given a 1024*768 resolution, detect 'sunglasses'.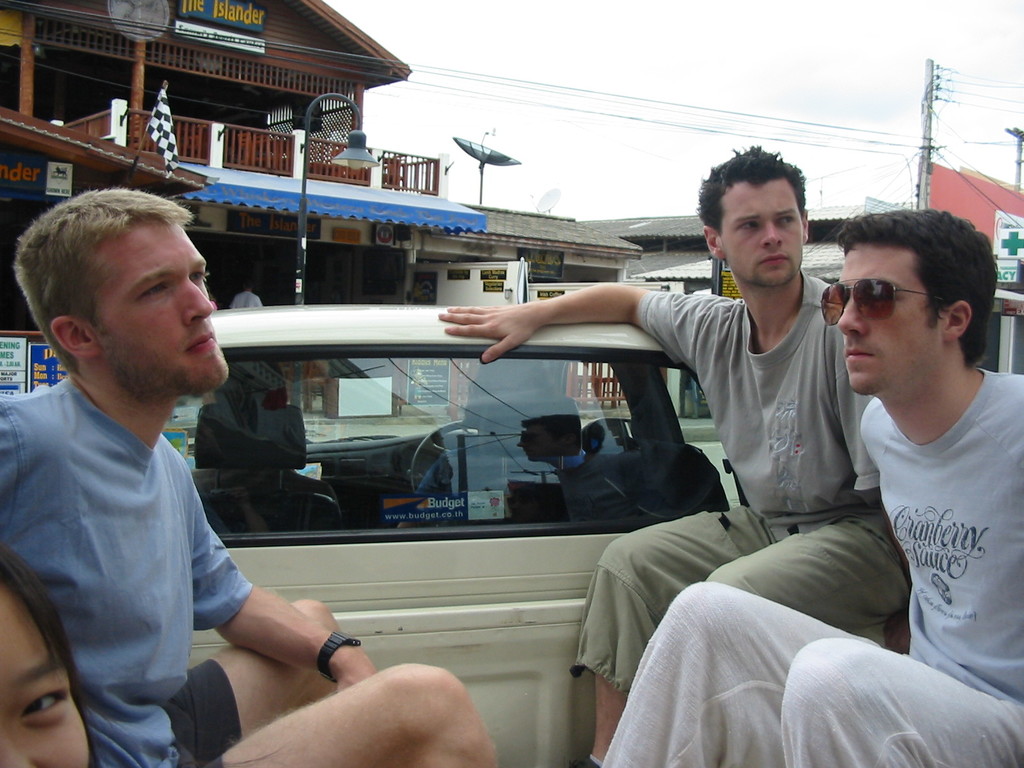
[x1=818, y1=275, x2=952, y2=326].
